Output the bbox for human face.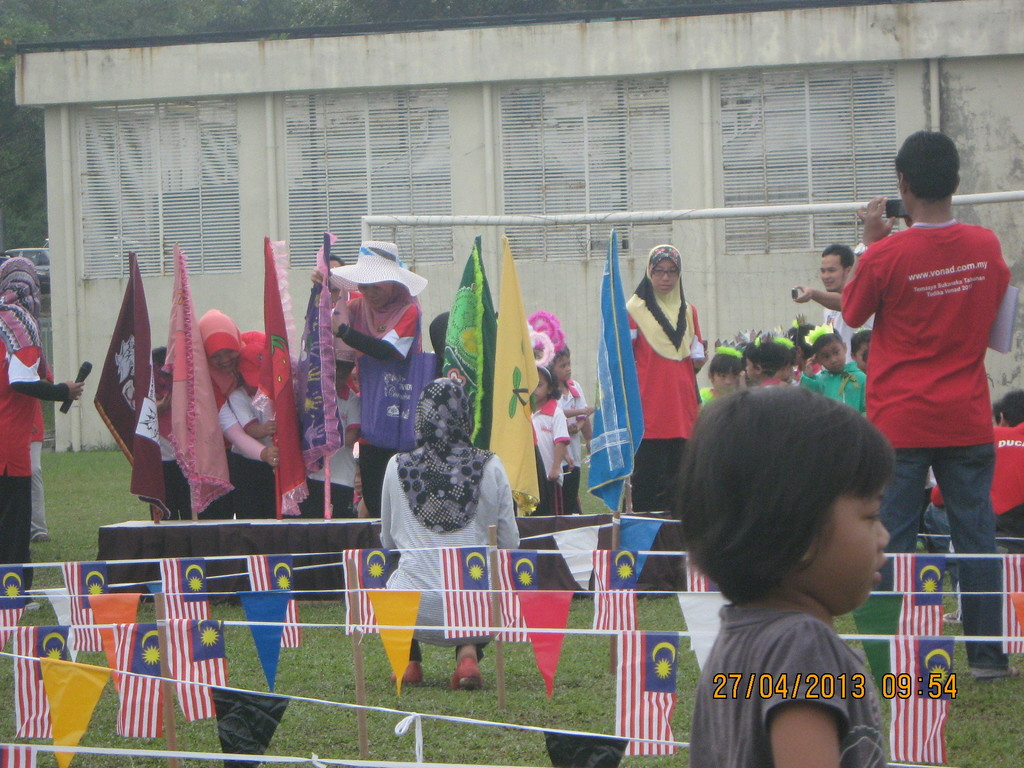
211 349 242 378.
